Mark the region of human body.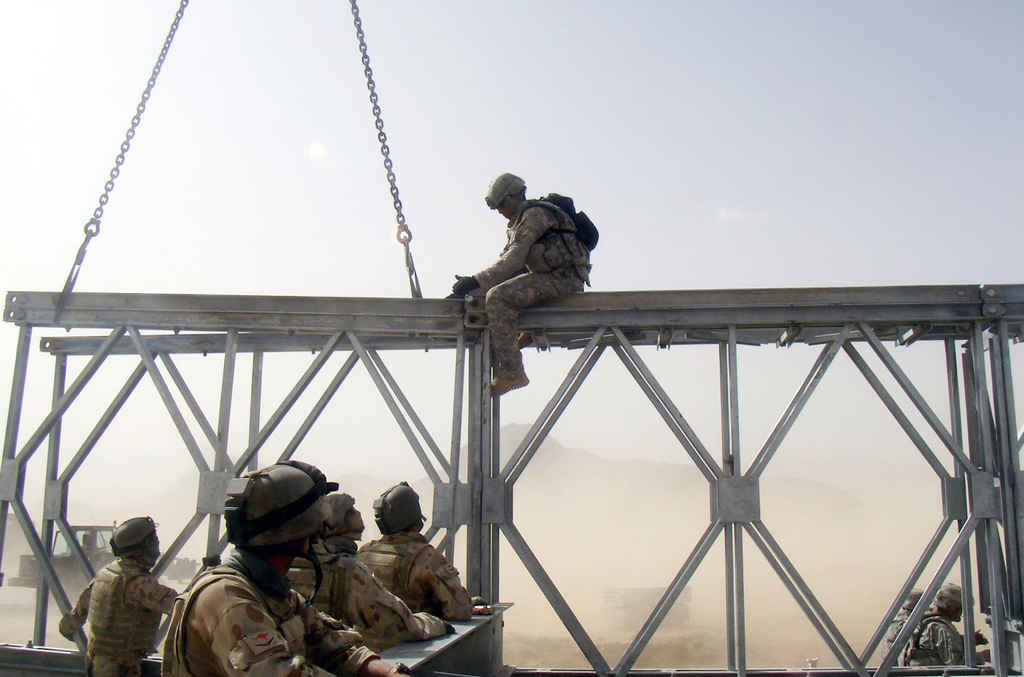
Region: select_region(880, 612, 909, 659).
